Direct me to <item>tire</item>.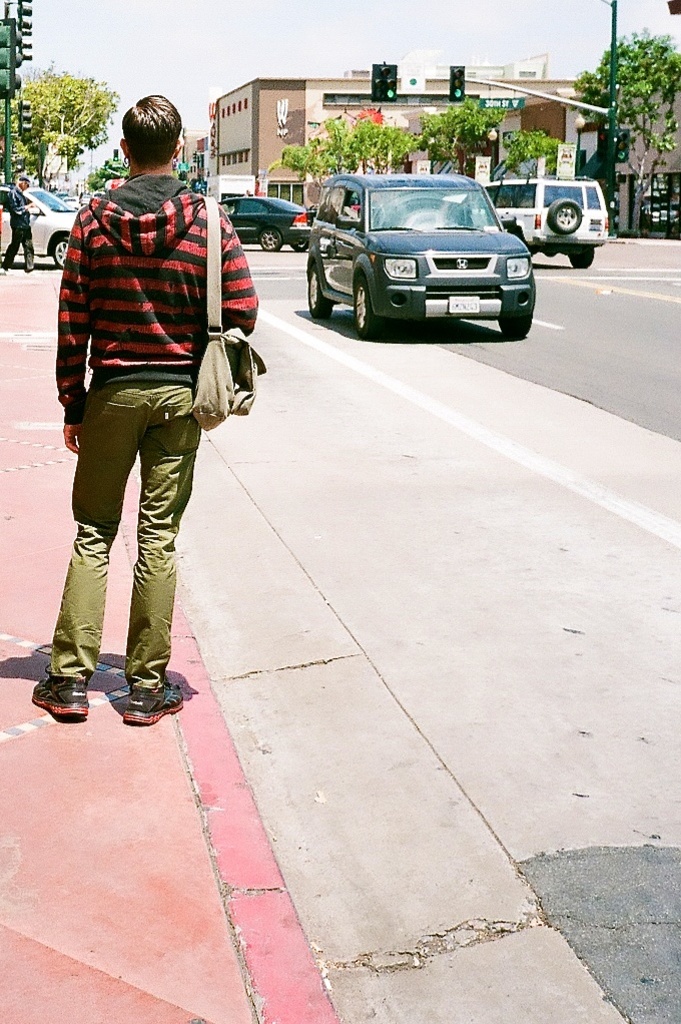
Direction: x1=306, y1=266, x2=334, y2=319.
